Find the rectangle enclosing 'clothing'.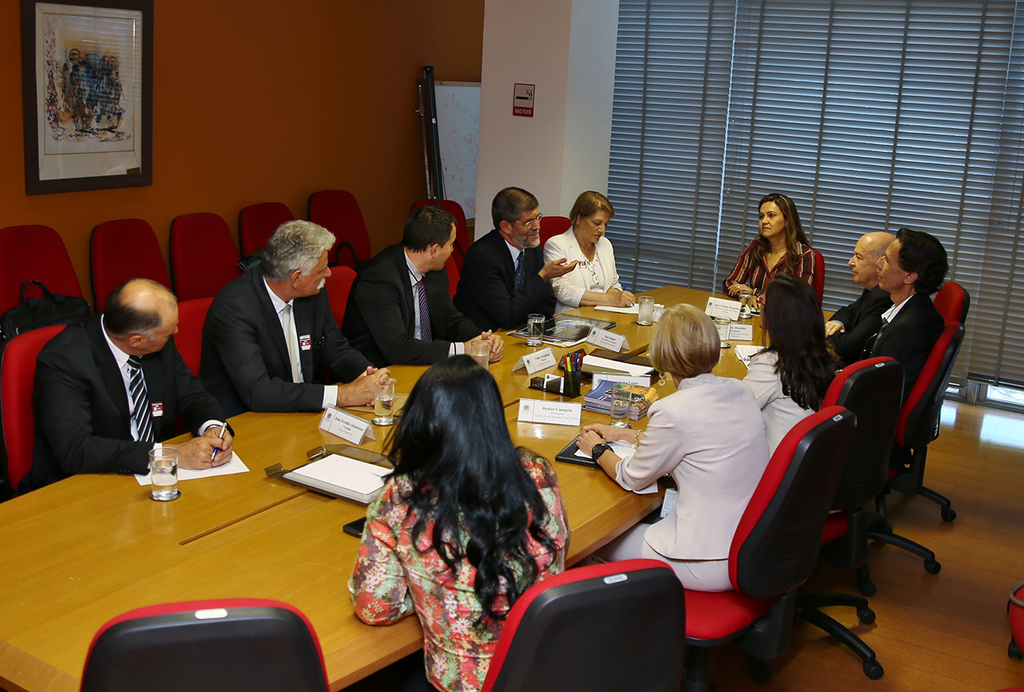
(452, 222, 570, 346).
